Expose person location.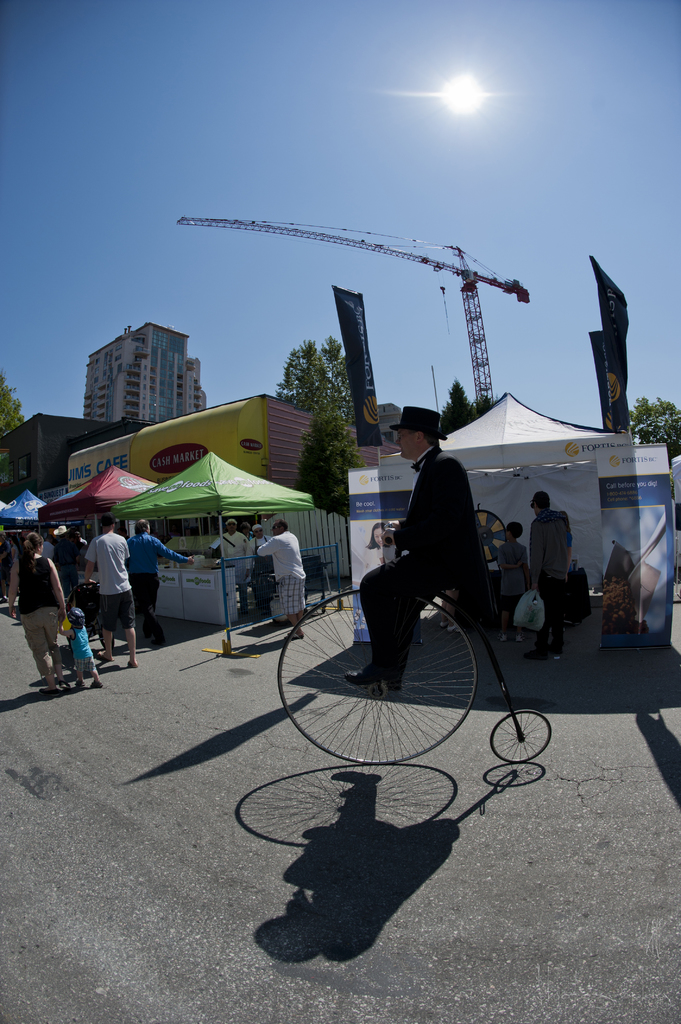
Exposed at locate(67, 594, 105, 691).
